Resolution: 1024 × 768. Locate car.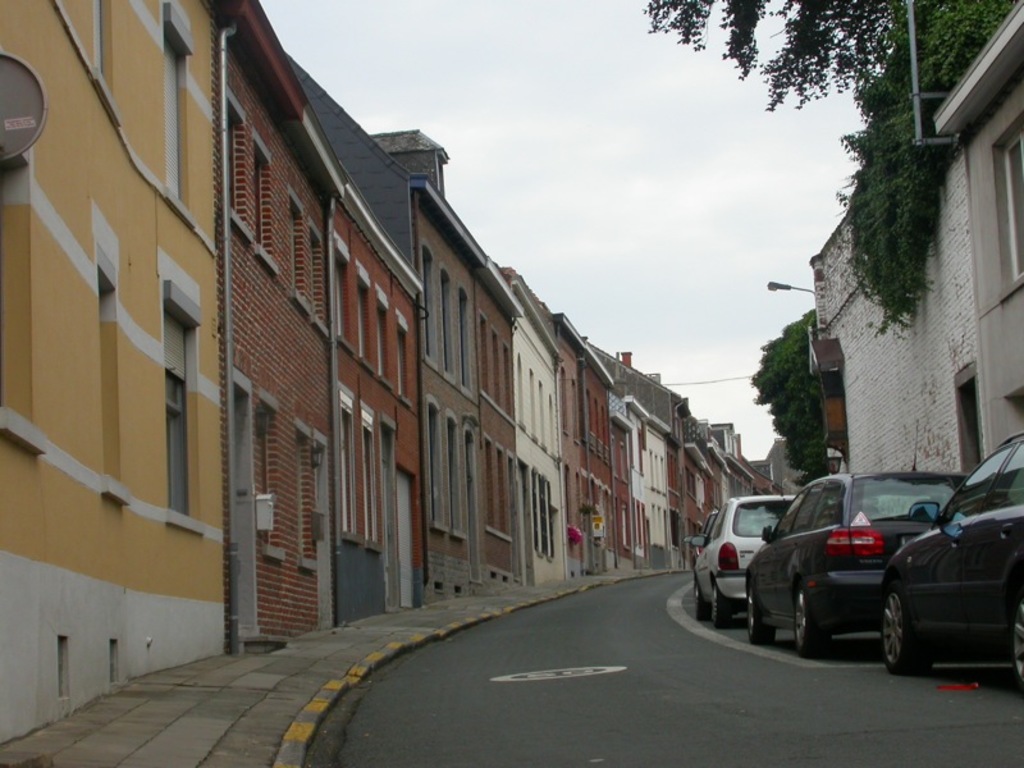
detection(744, 474, 978, 657).
